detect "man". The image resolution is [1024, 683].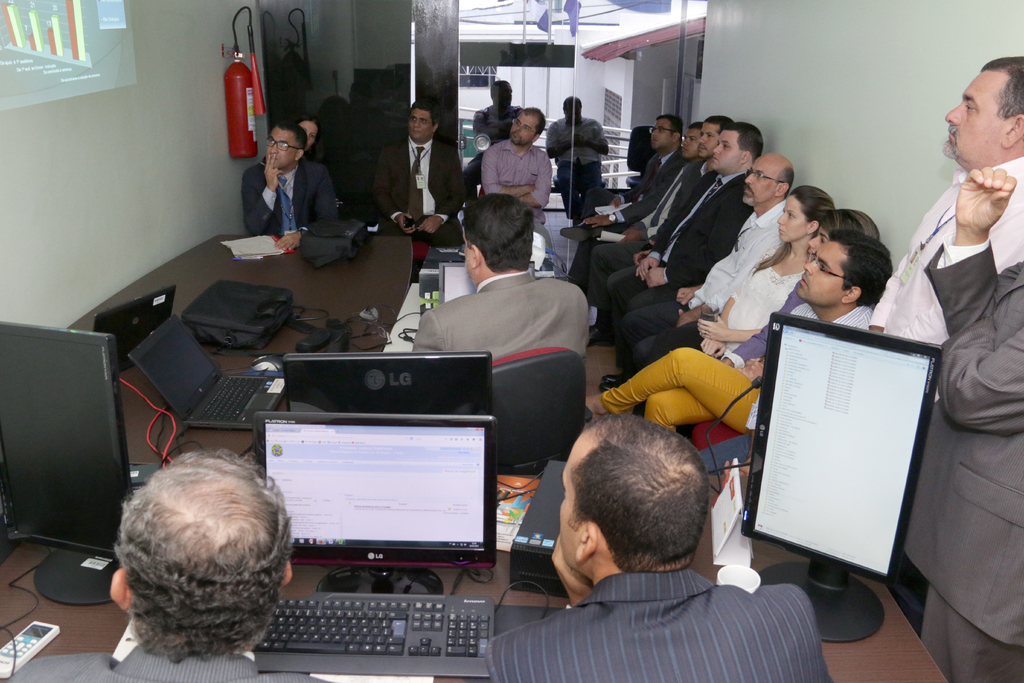
411, 191, 585, 370.
